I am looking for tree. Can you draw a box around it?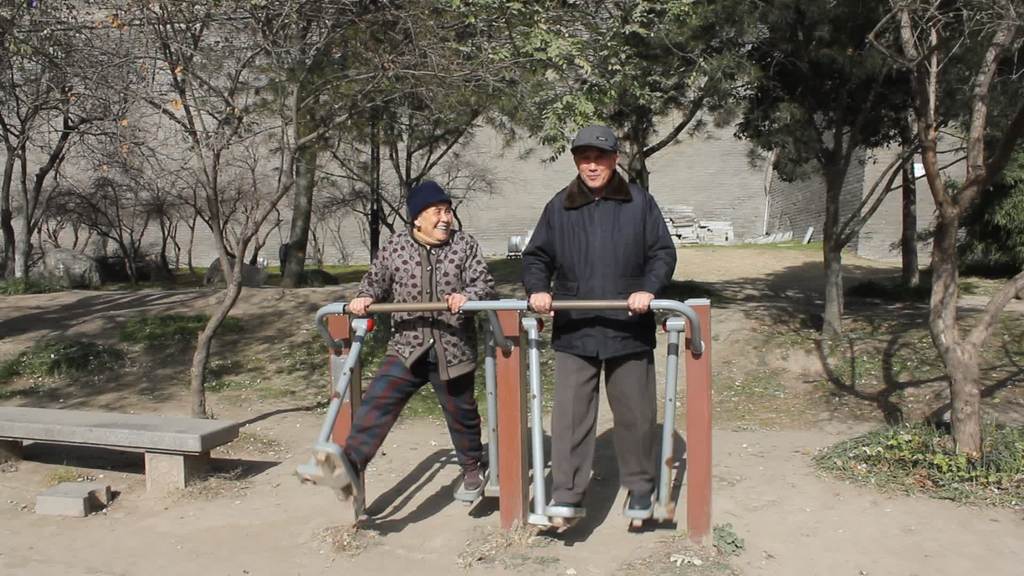
Sure, the bounding box is select_region(84, 0, 541, 424).
